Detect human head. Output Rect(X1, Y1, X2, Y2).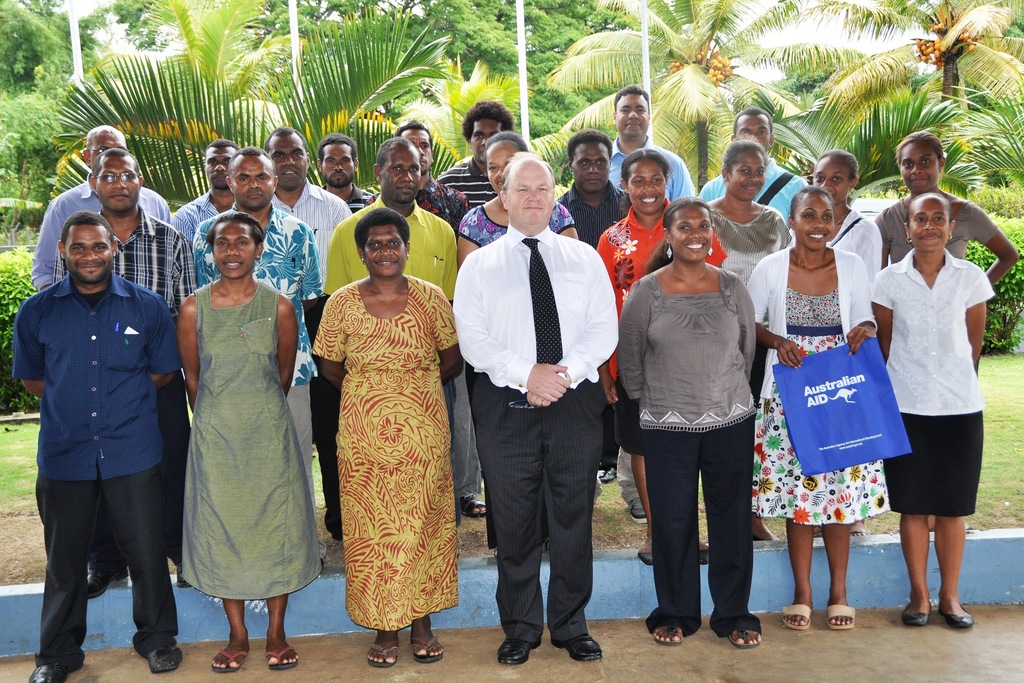
Rect(721, 142, 767, 199).
